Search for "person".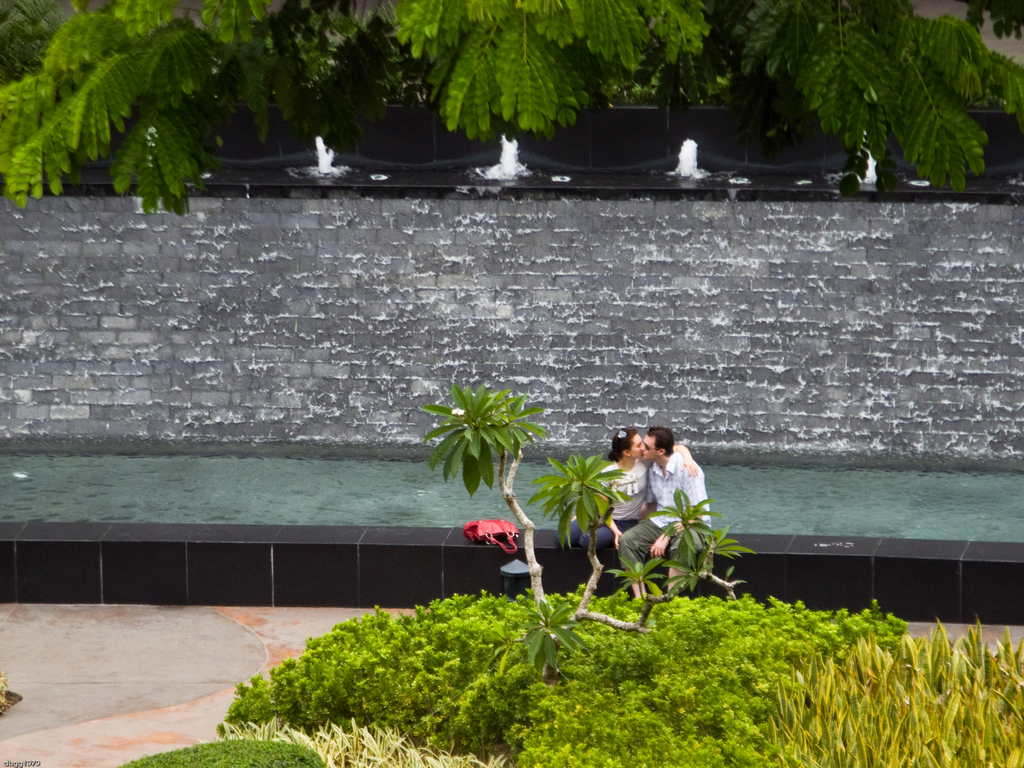
Found at (x1=557, y1=427, x2=700, y2=575).
